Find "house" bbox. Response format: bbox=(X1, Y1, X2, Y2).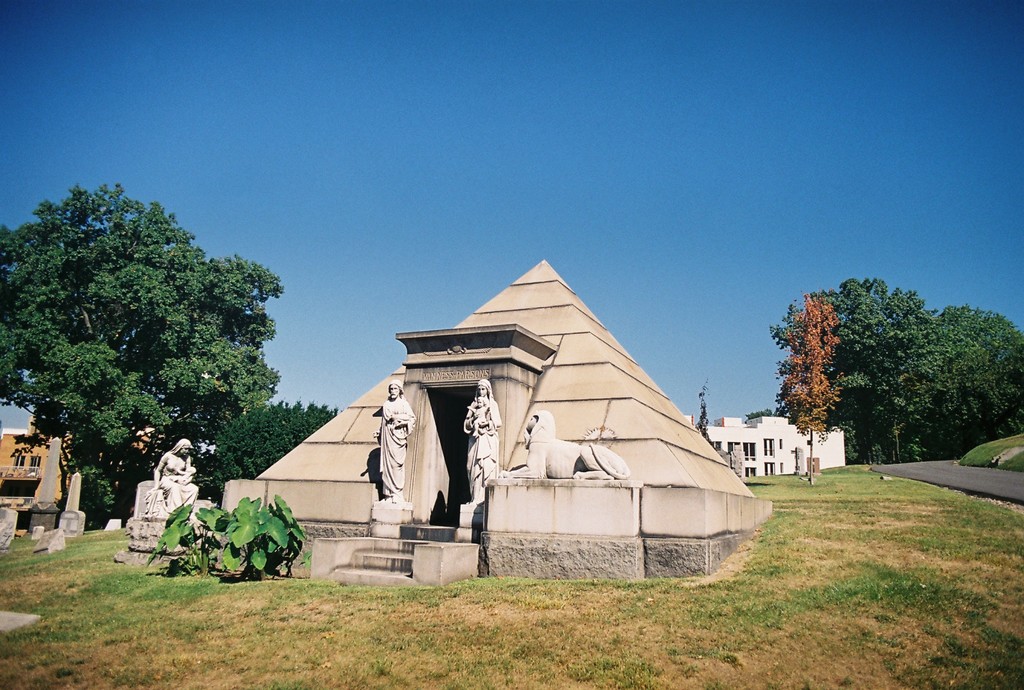
bbox=(205, 251, 795, 600).
